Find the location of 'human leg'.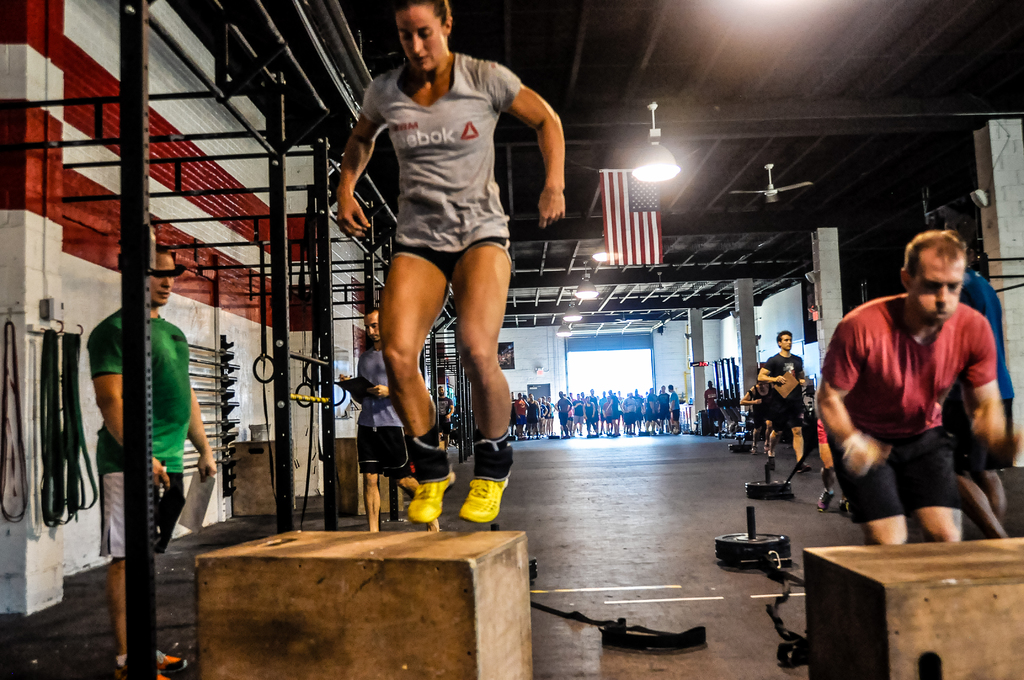
Location: x1=829, y1=437, x2=912, y2=545.
